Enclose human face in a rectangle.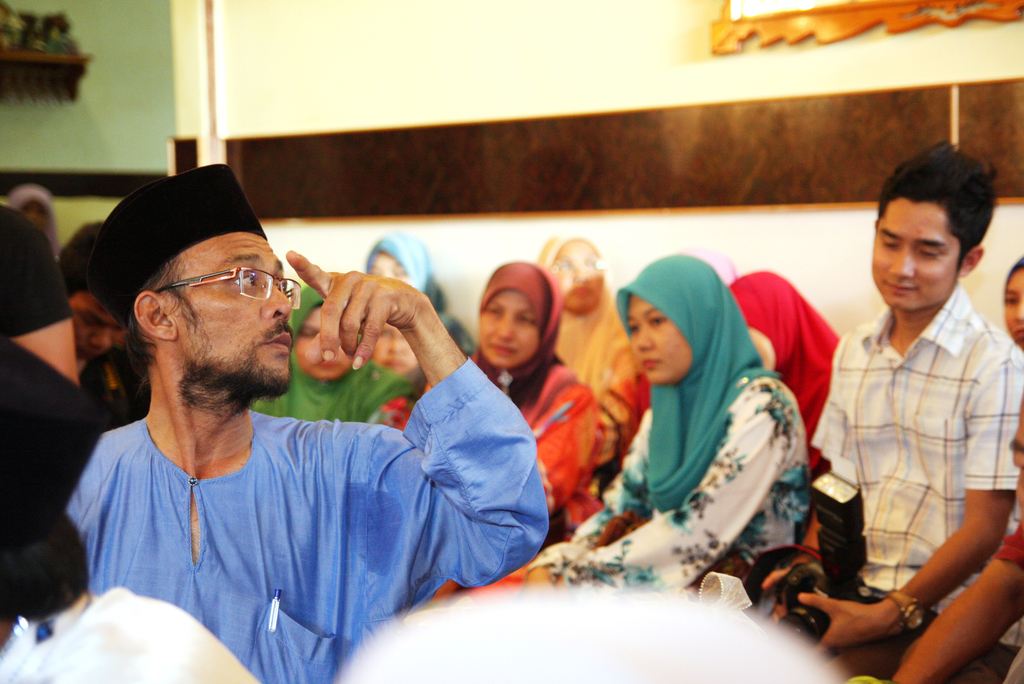
169 238 284 400.
